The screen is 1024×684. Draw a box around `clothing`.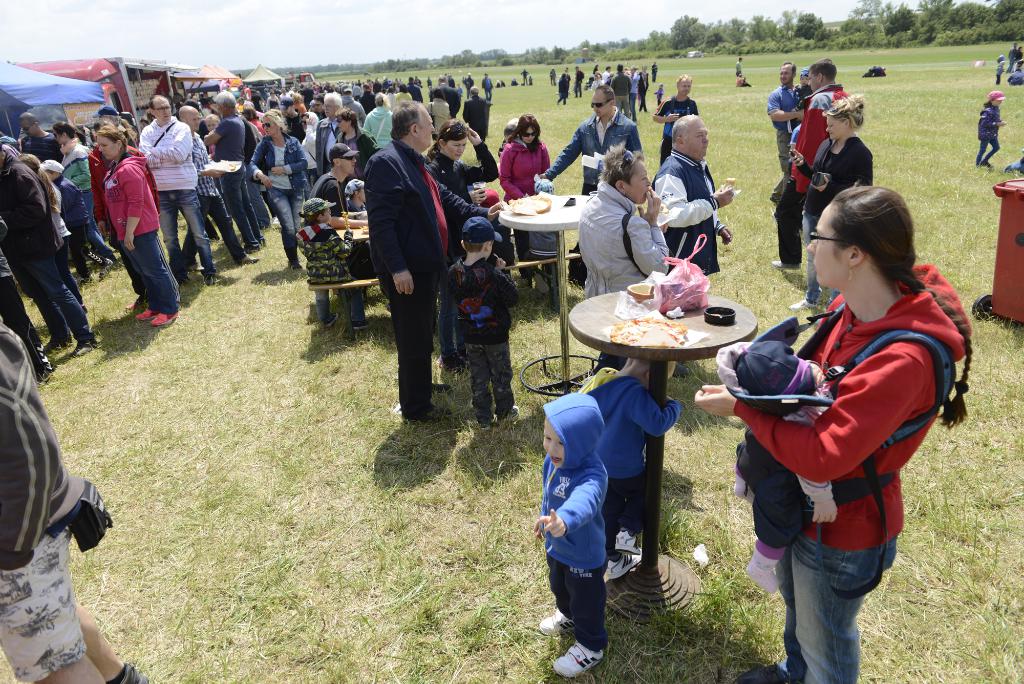
{"x1": 447, "y1": 253, "x2": 521, "y2": 418}.
